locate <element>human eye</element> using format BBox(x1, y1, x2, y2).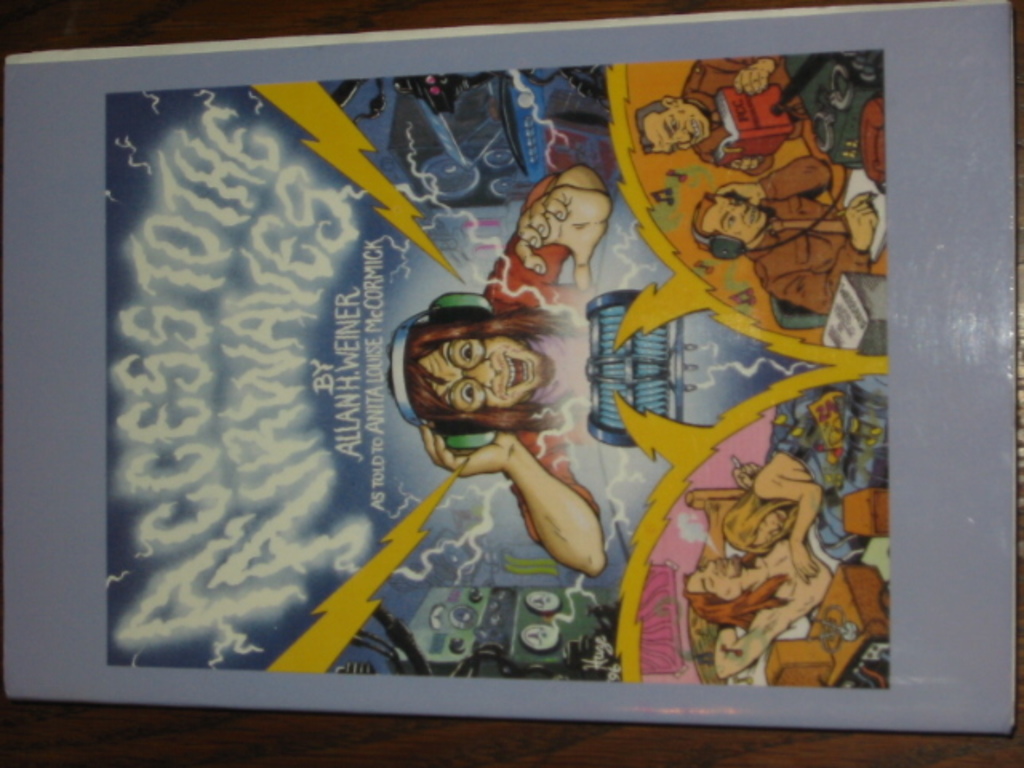
BBox(722, 214, 734, 229).
